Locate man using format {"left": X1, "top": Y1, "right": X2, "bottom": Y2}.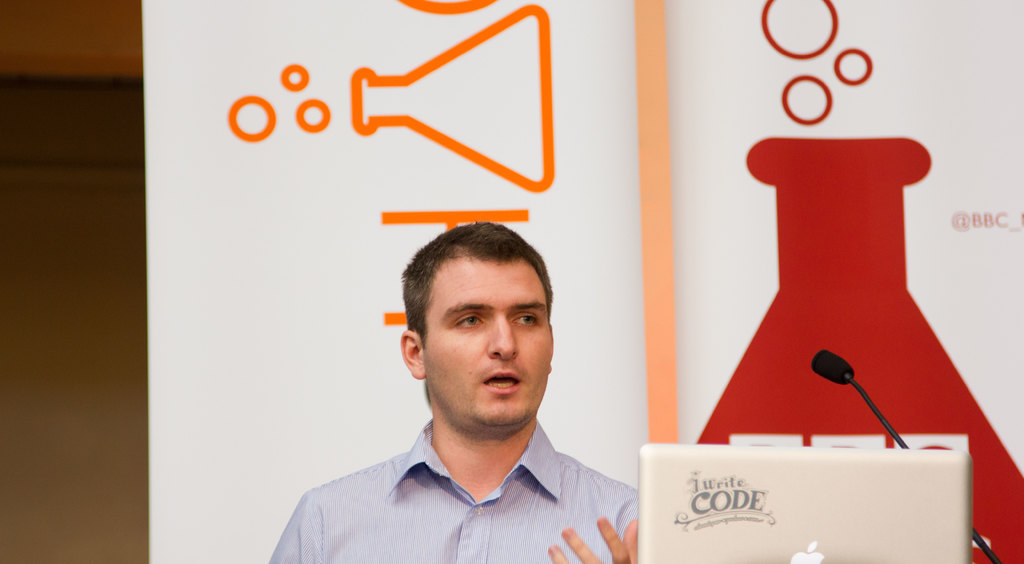
{"left": 270, "top": 219, "right": 666, "bottom": 552}.
